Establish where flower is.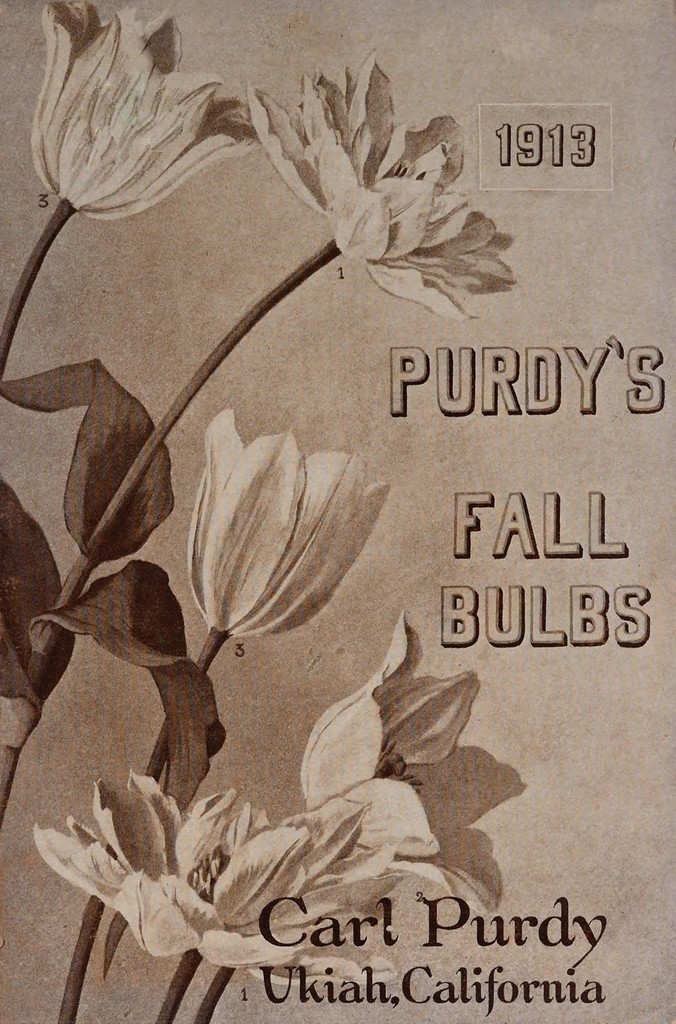
Established at (40,793,369,991).
